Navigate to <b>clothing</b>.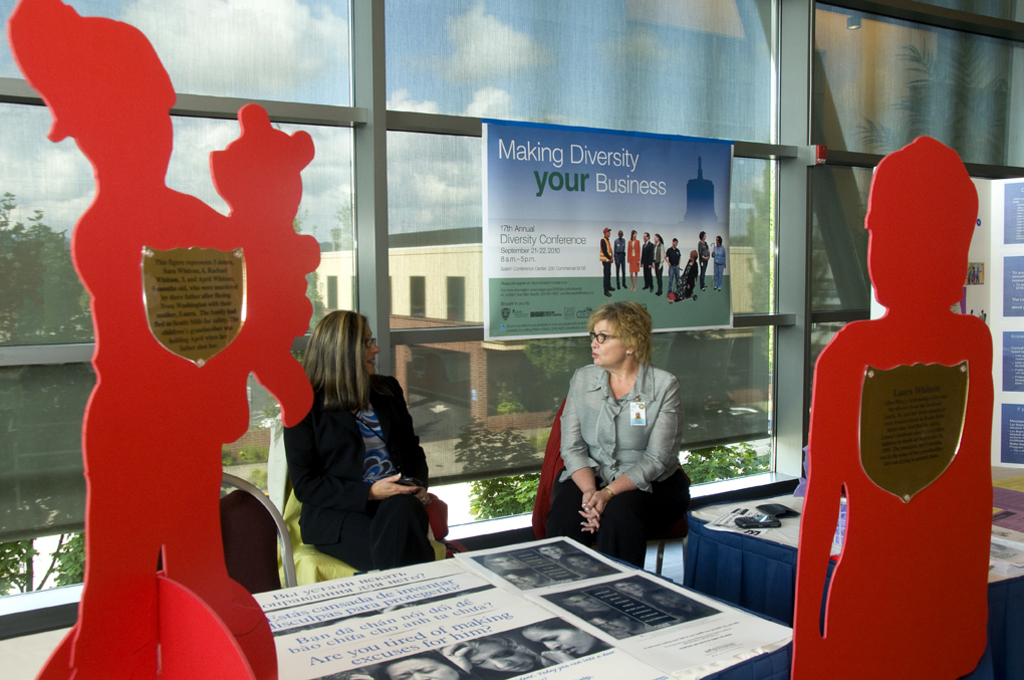
Navigation target: 598,234,615,295.
